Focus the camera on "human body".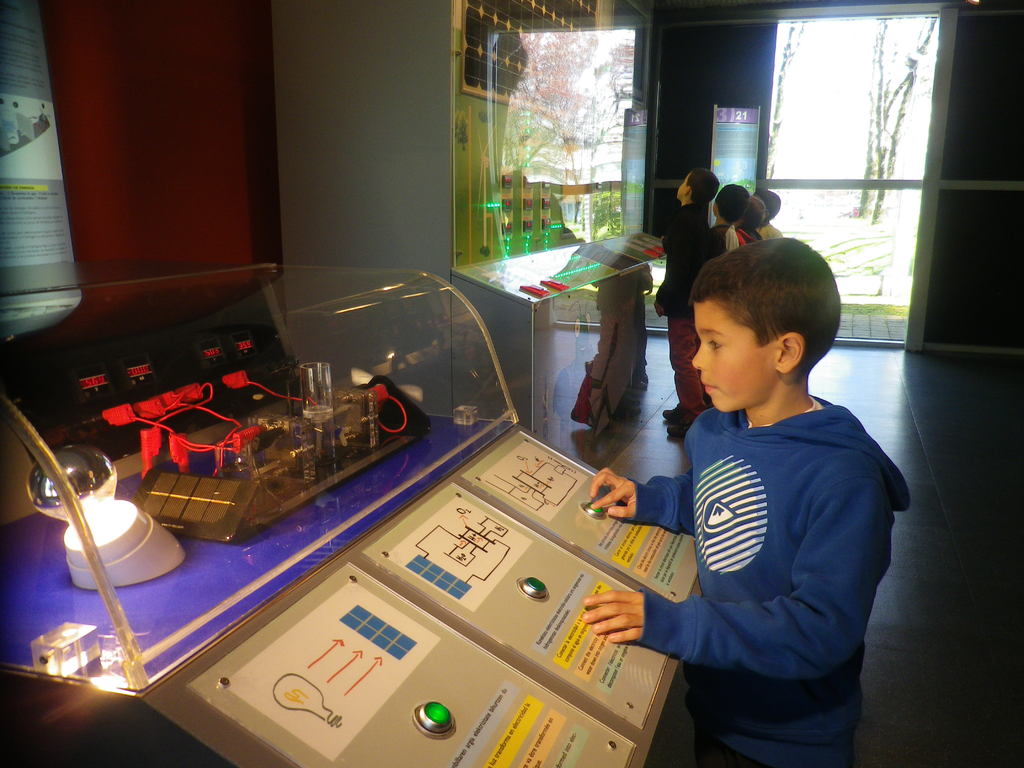
Focus region: pyautogui.locateOnScreen(755, 192, 785, 237).
